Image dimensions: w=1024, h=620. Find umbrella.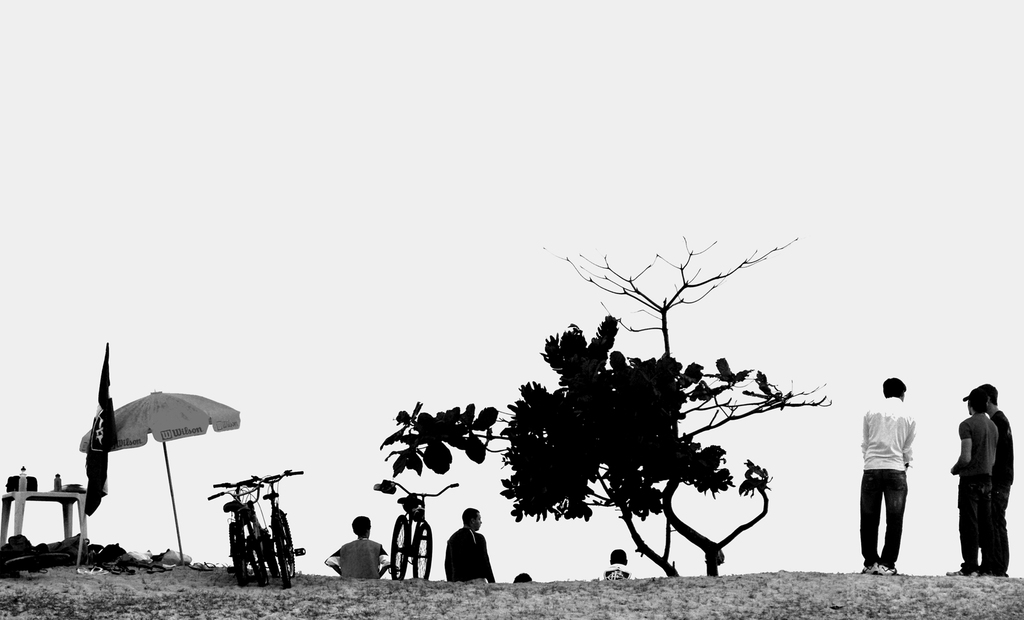
79:389:237:566.
